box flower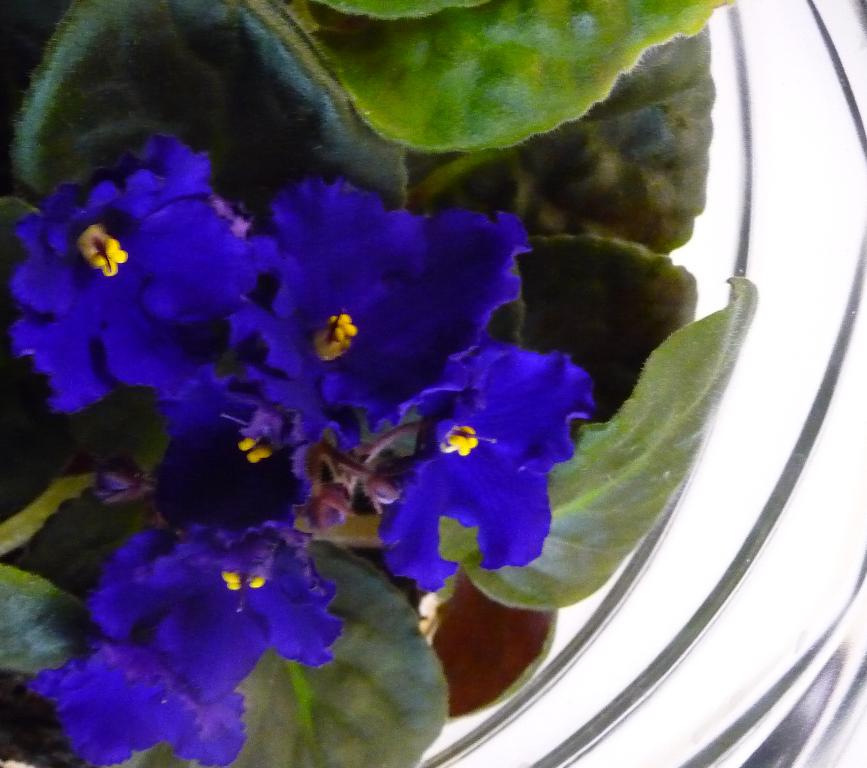
crop(233, 180, 528, 453)
